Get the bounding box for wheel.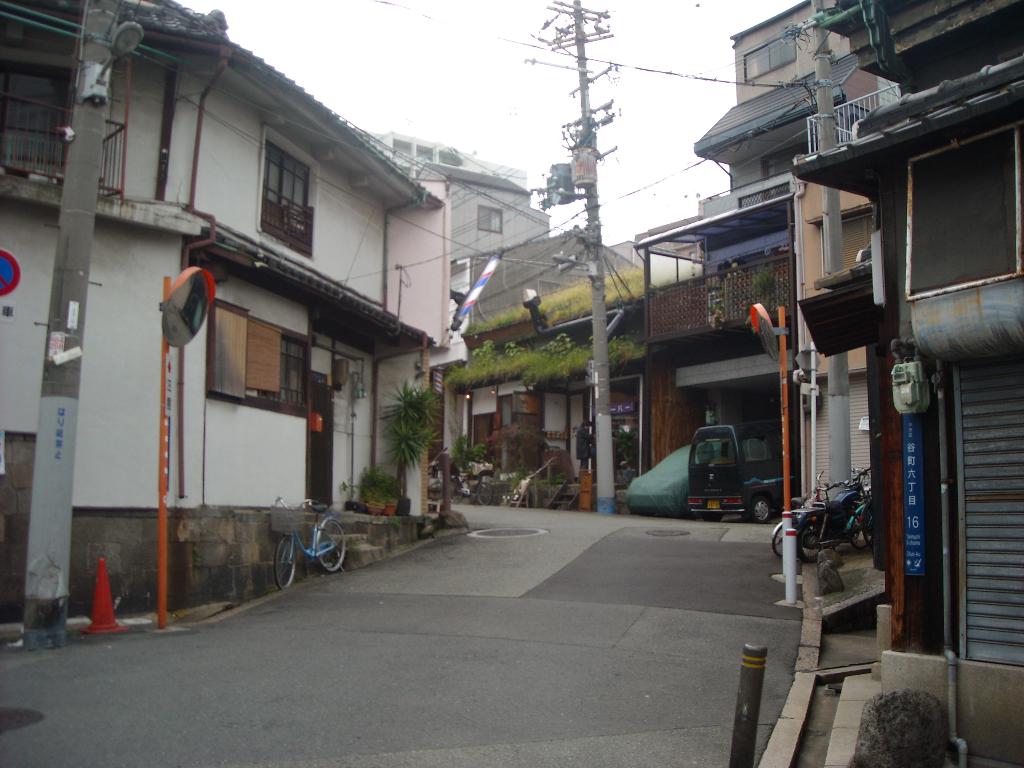
box(313, 515, 348, 574).
